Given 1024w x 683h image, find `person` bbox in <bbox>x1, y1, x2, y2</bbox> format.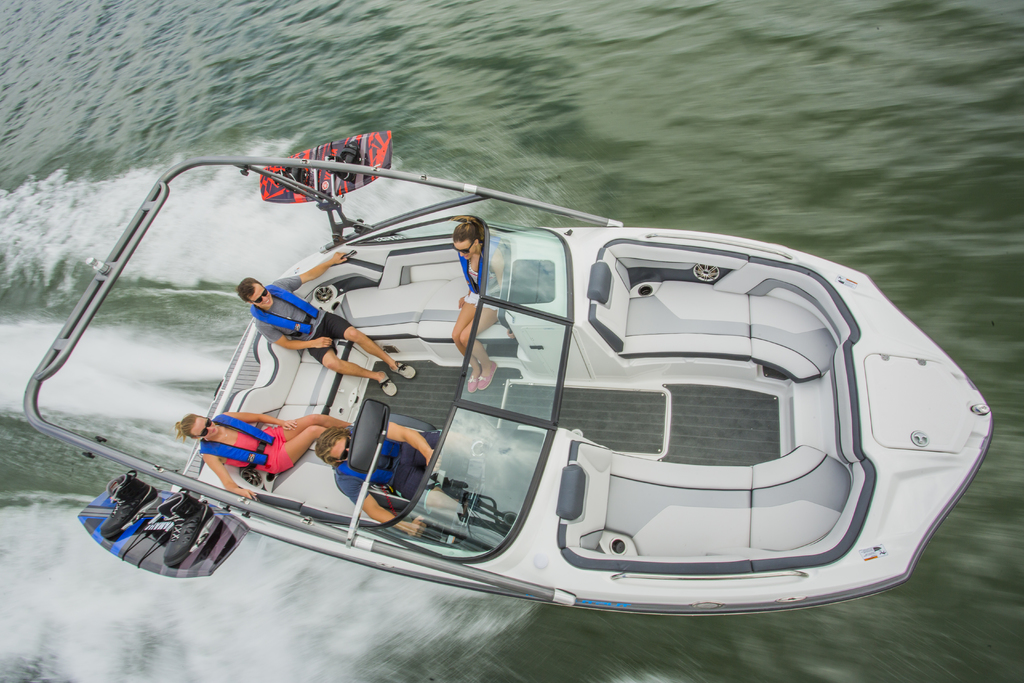
<bbox>231, 247, 419, 399</bbox>.
